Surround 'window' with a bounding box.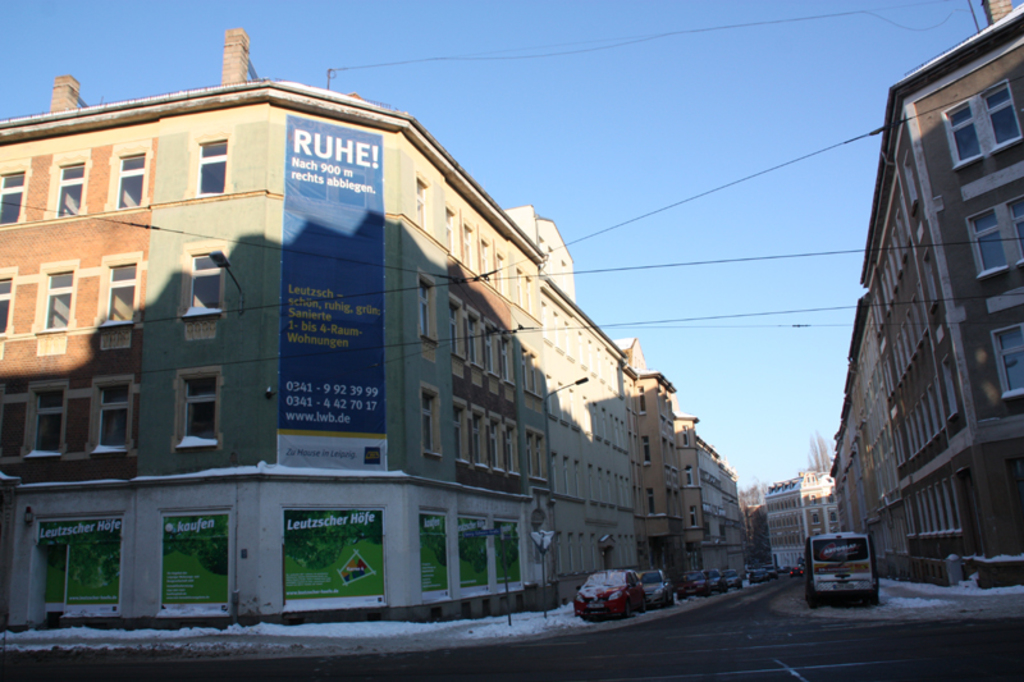
(x1=520, y1=436, x2=530, y2=472).
